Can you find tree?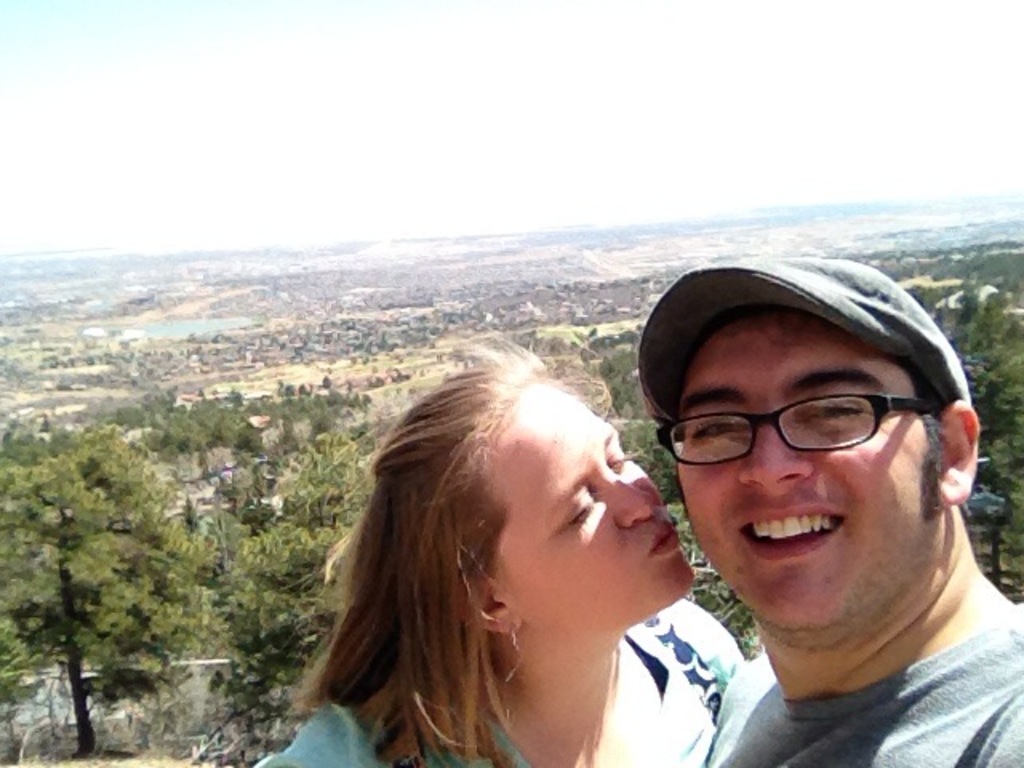
Yes, bounding box: x1=205, y1=422, x2=392, y2=766.
